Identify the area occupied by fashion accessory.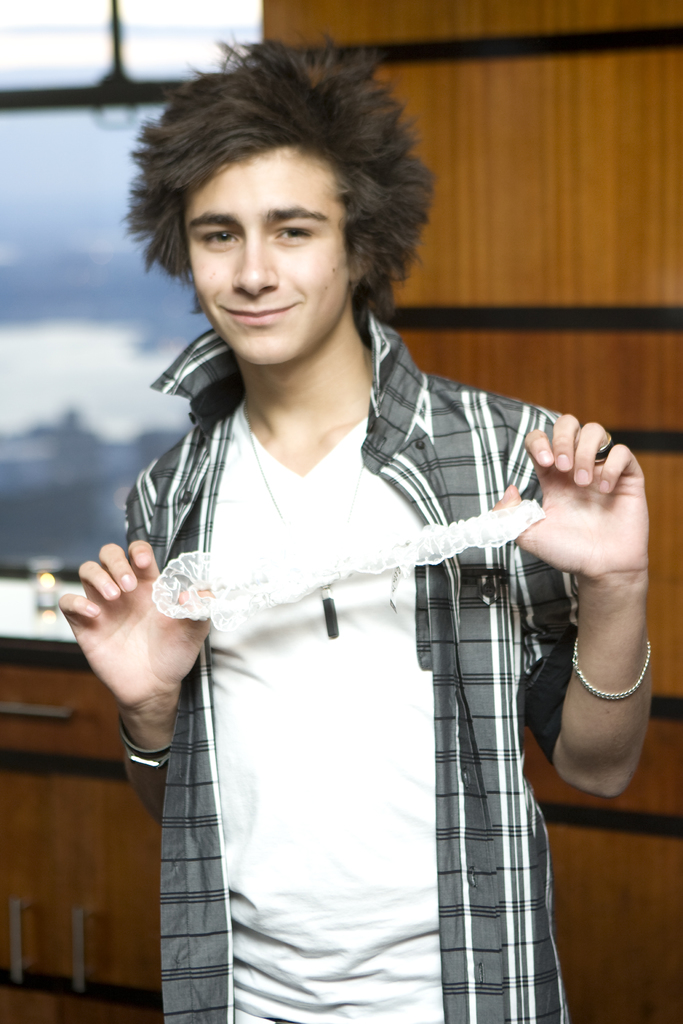
Area: select_region(568, 633, 652, 700).
